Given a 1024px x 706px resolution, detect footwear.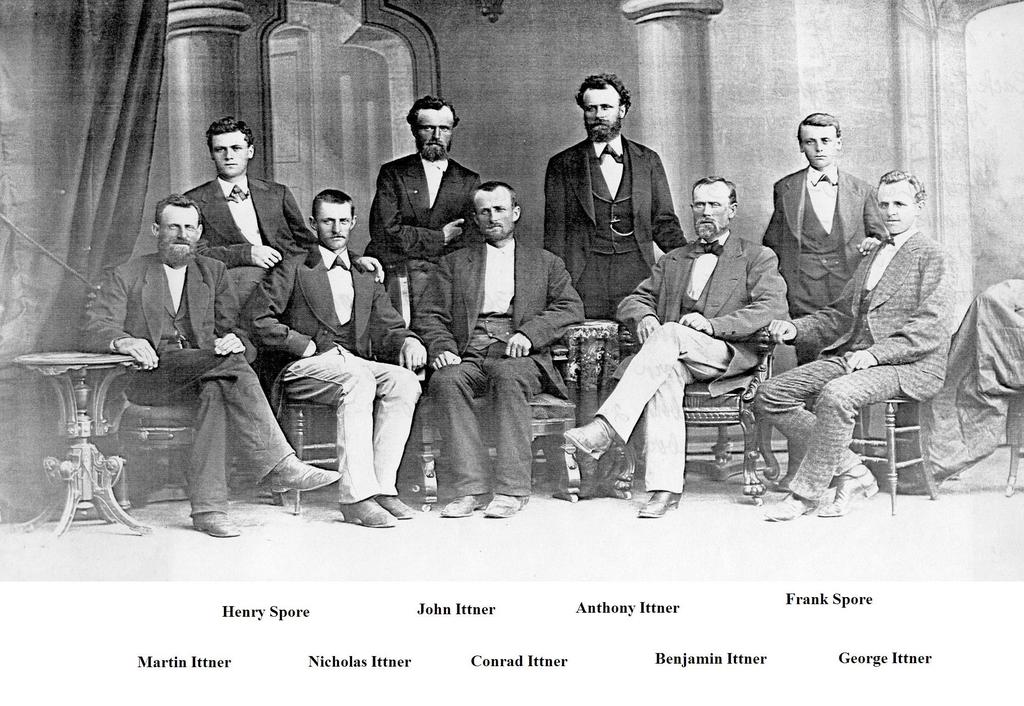
detection(636, 490, 681, 518).
